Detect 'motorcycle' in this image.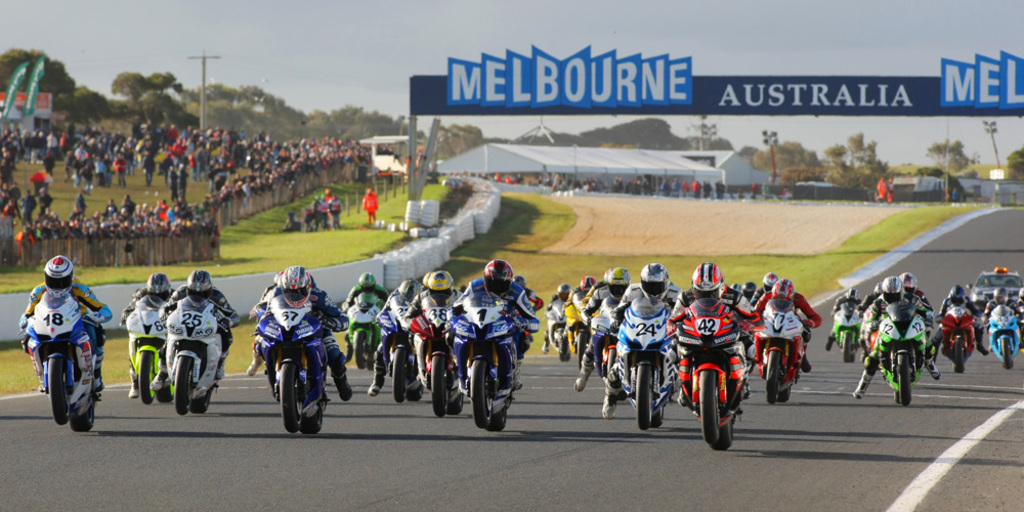
Detection: [665,296,754,451].
